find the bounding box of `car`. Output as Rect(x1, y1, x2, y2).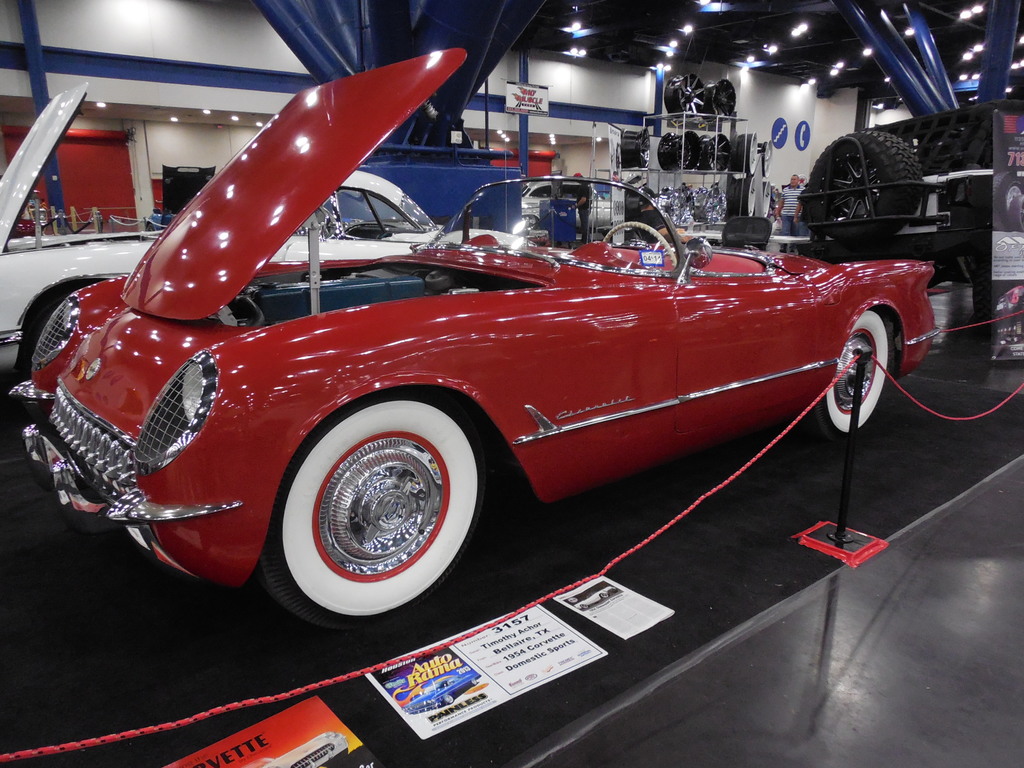
Rect(0, 82, 532, 376).
